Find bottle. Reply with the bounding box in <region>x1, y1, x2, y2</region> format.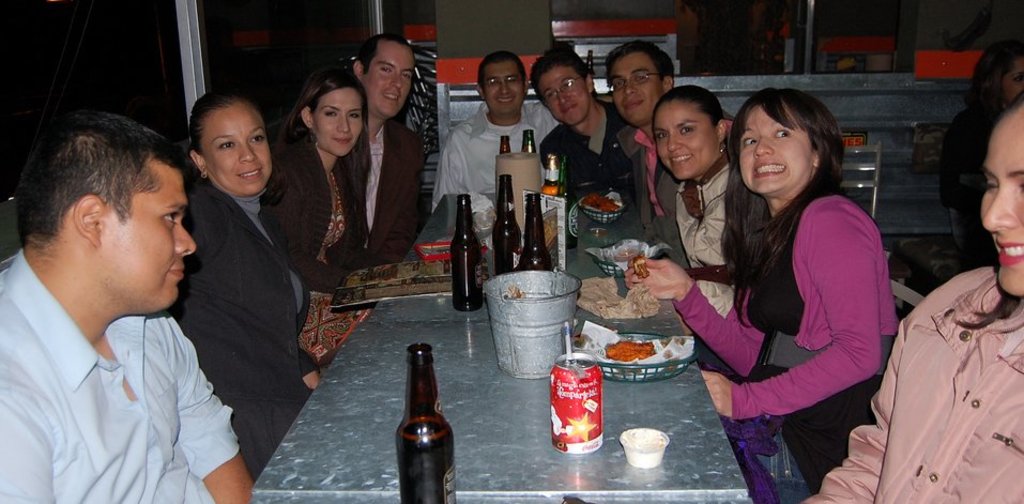
<region>457, 202, 491, 310</region>.
